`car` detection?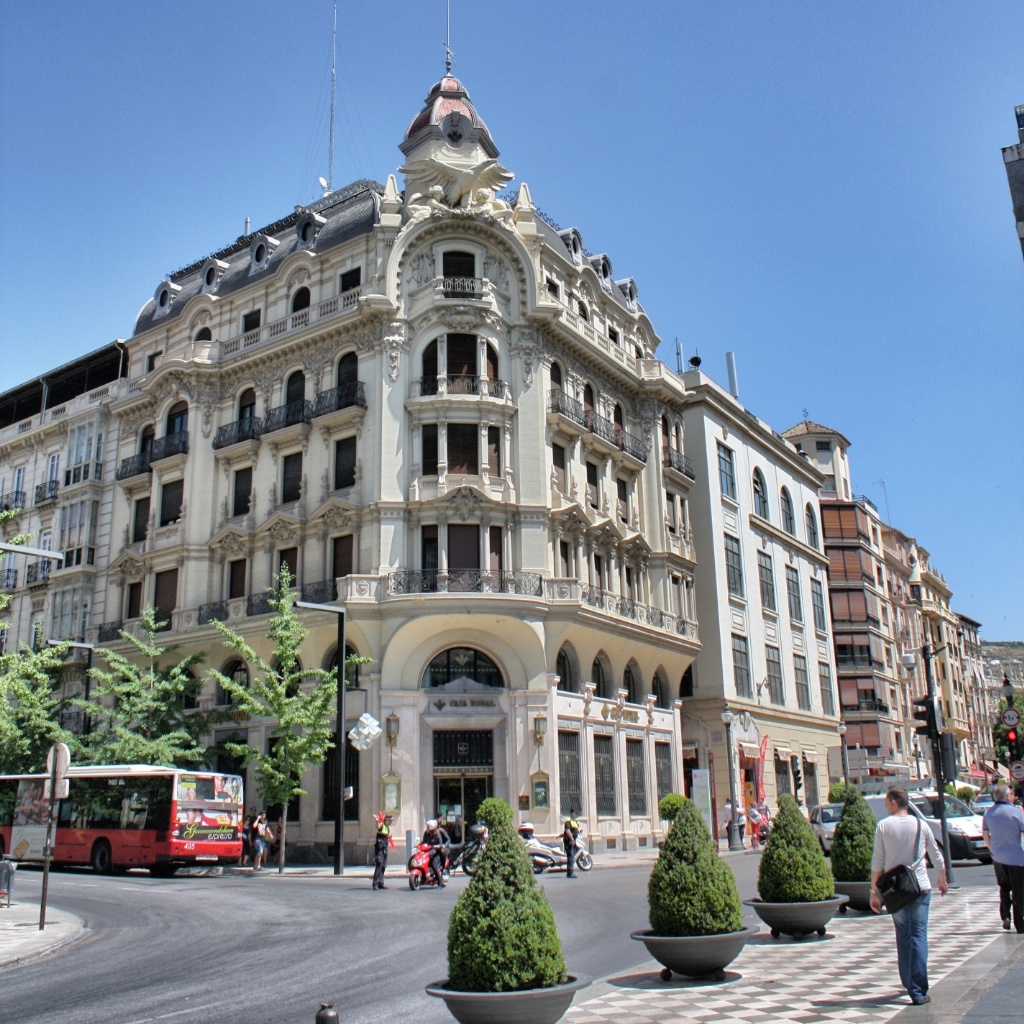
(x1=862, y1=788, x2=992, y2=862)
